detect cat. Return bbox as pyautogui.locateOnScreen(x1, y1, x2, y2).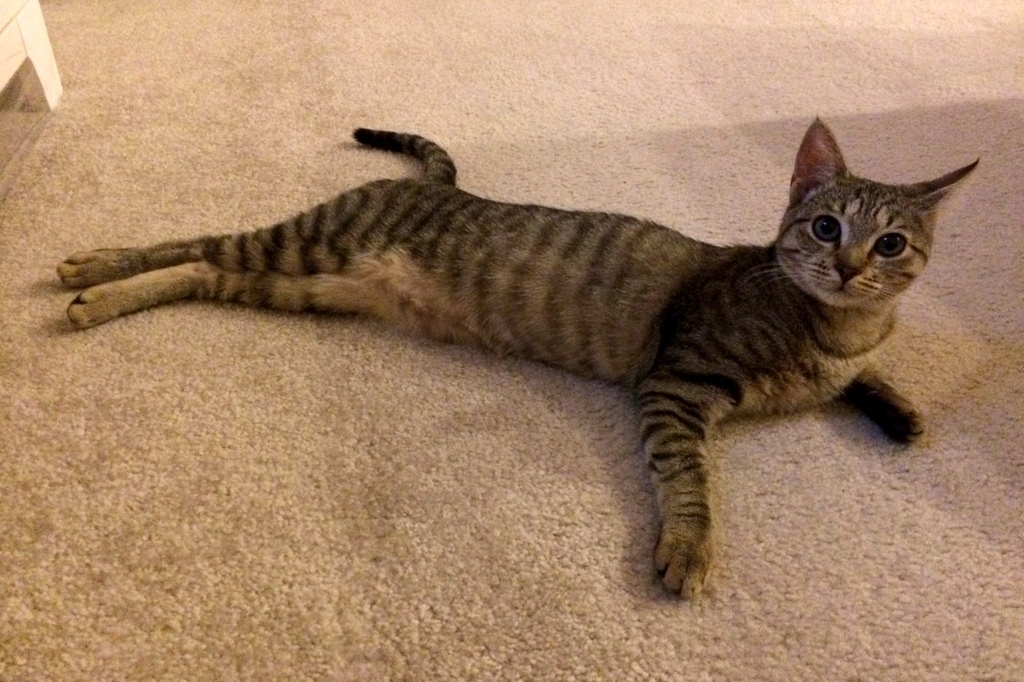
pyautogui.locateOnScreen(54, 110, 982, 602).
